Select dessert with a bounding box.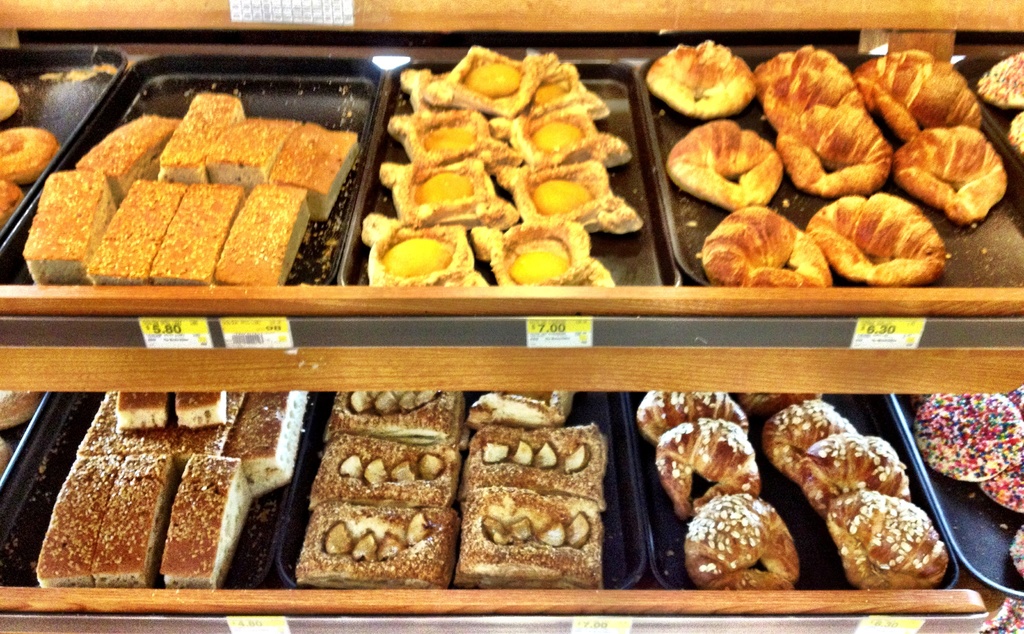
rect(303, 511, 454, 587).
